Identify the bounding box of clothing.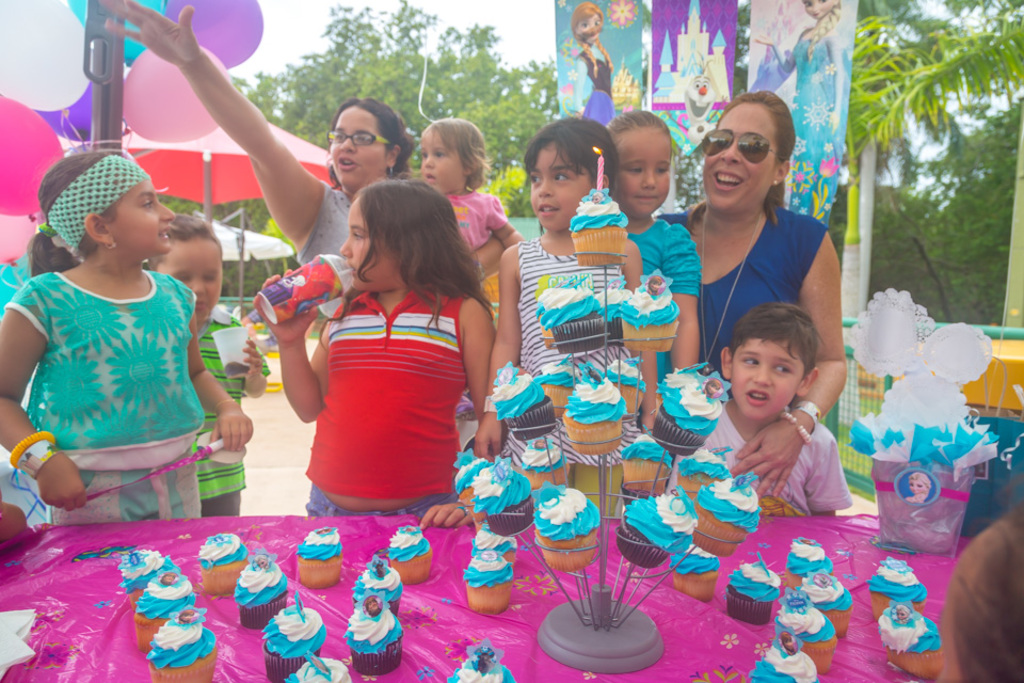
detection(442, 187, 519, 343).
